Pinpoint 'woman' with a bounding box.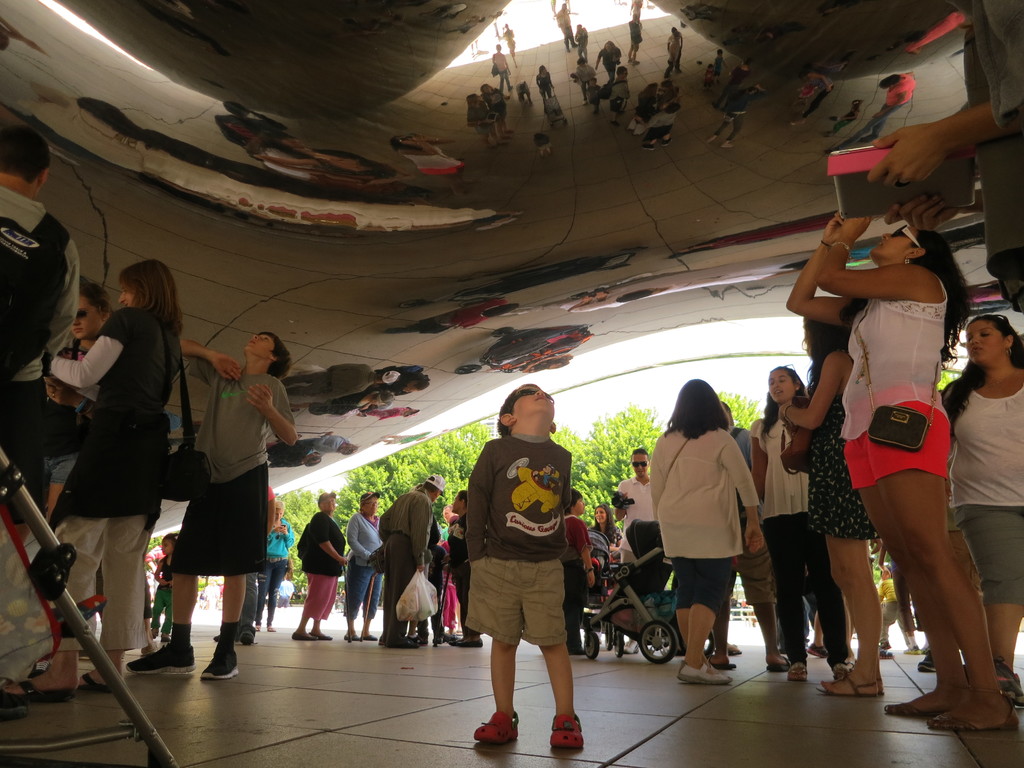
[941,310,1023,708].
